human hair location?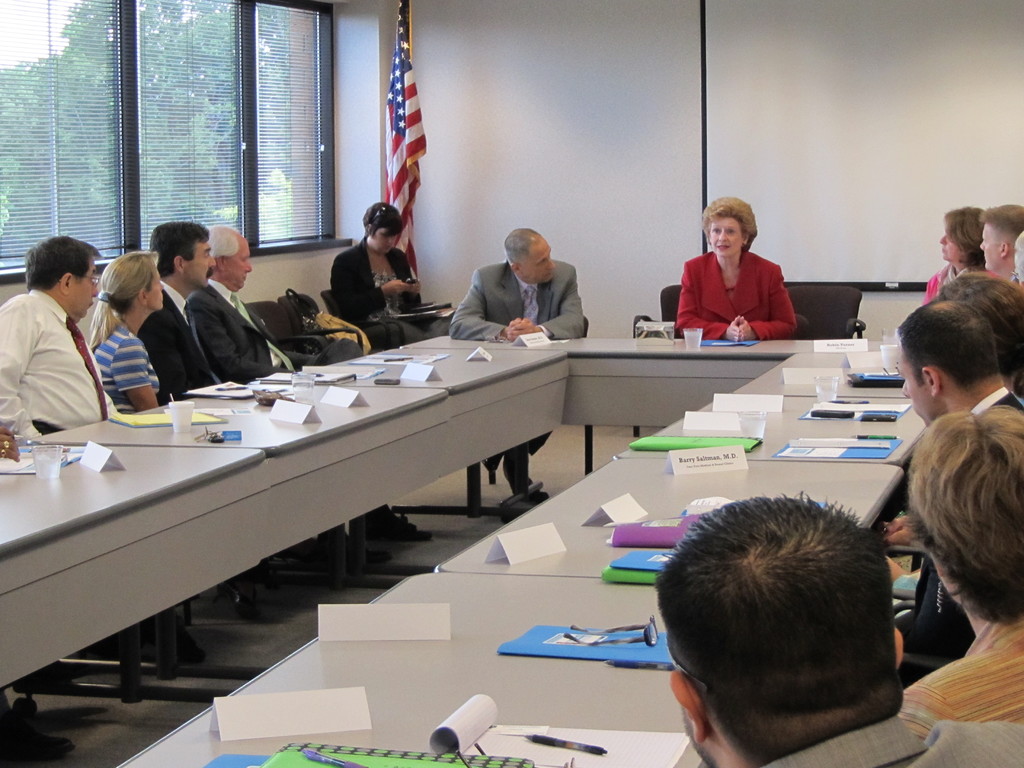
region(935, 270, 1023, 380)
